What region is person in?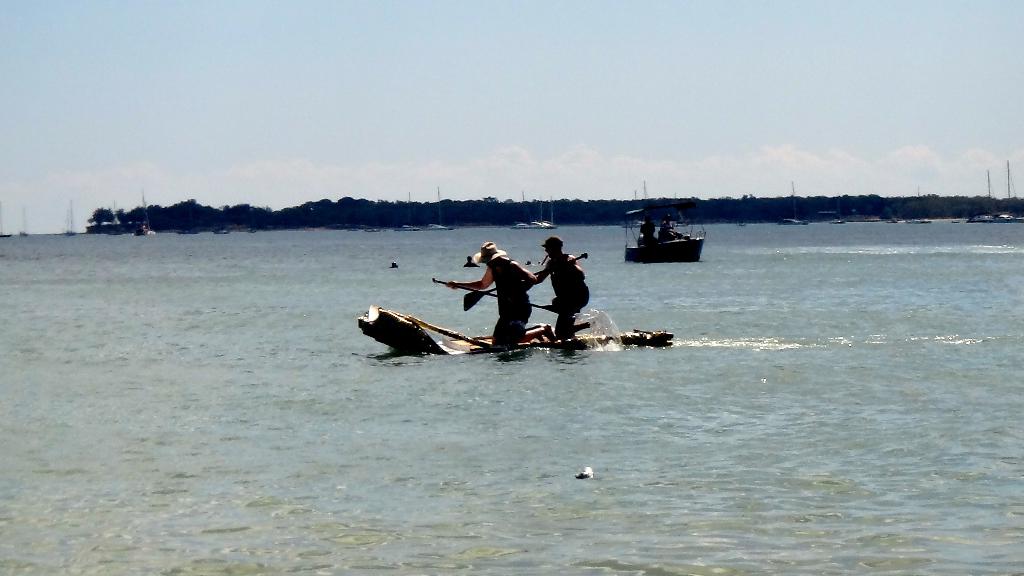
<box>449,242,534,347</box>.
